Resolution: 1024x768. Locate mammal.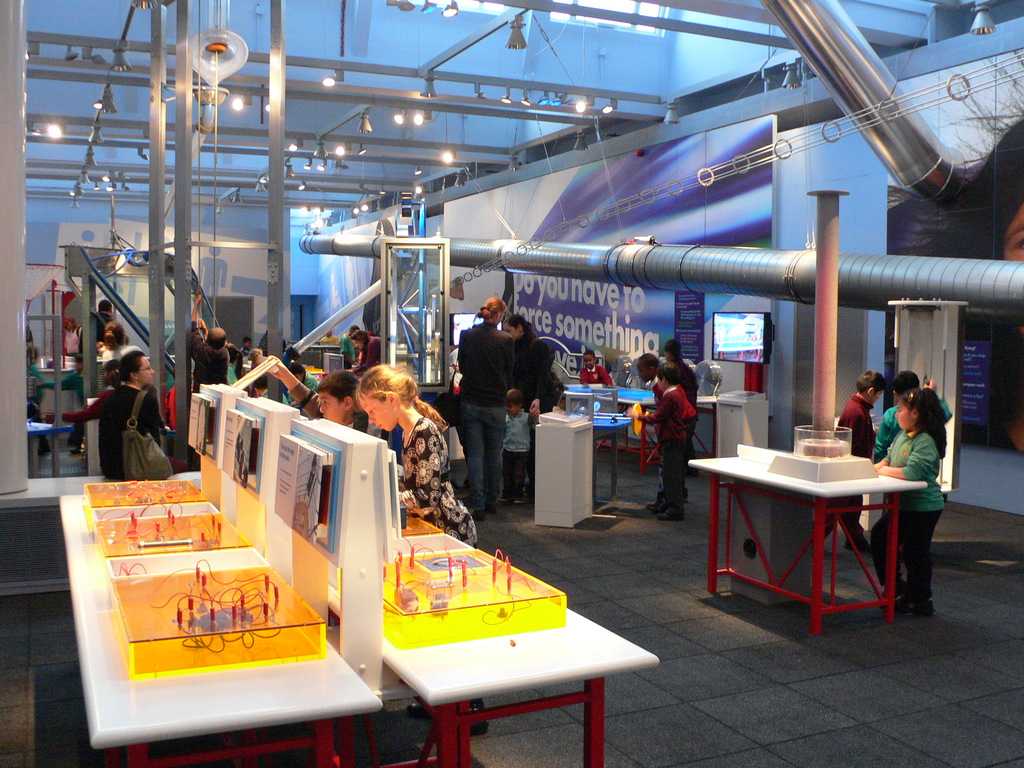
[left=874, top=387, right=944, bottom=616].
